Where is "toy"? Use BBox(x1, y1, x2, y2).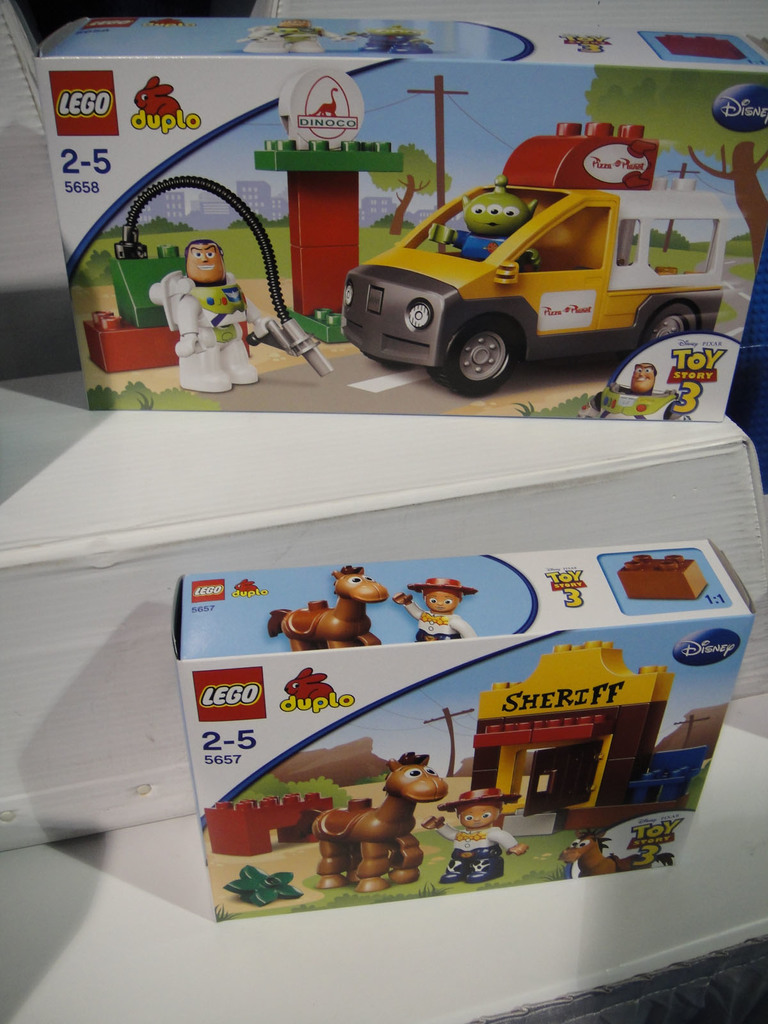
BBox(268, 566, 389, 652).
